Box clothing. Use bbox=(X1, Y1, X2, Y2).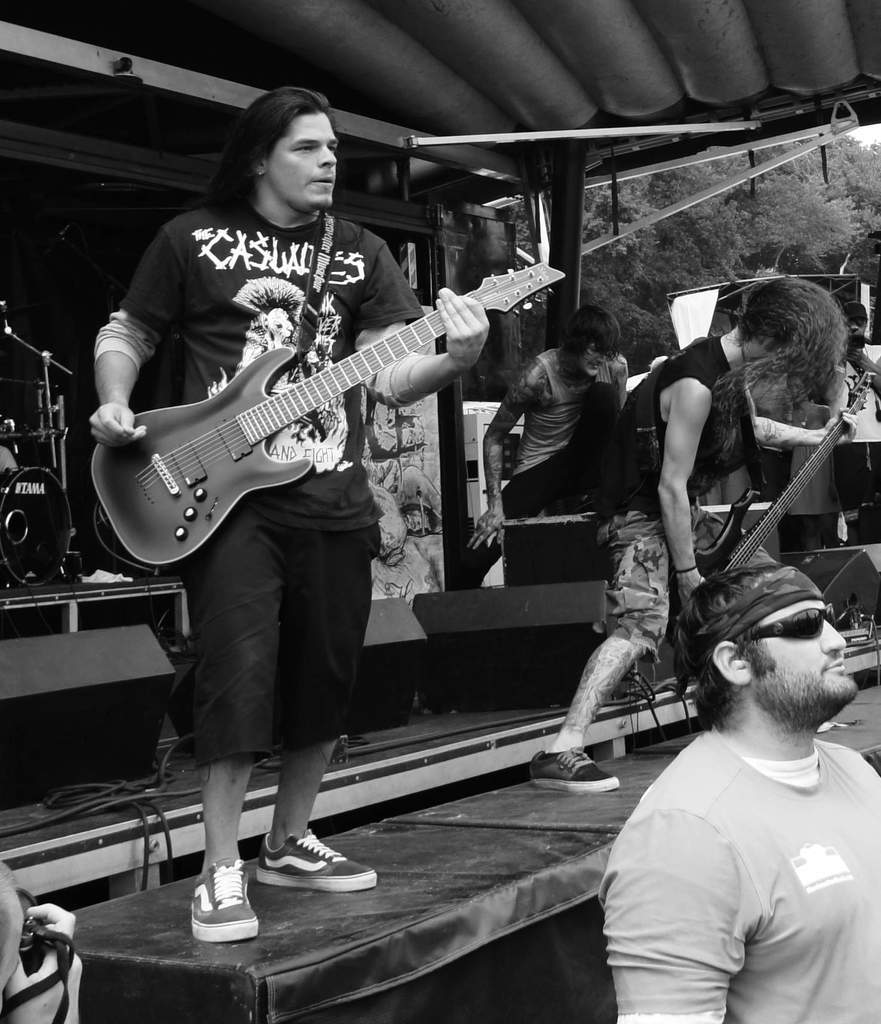
bbox=(92, 189, 414, 753).
